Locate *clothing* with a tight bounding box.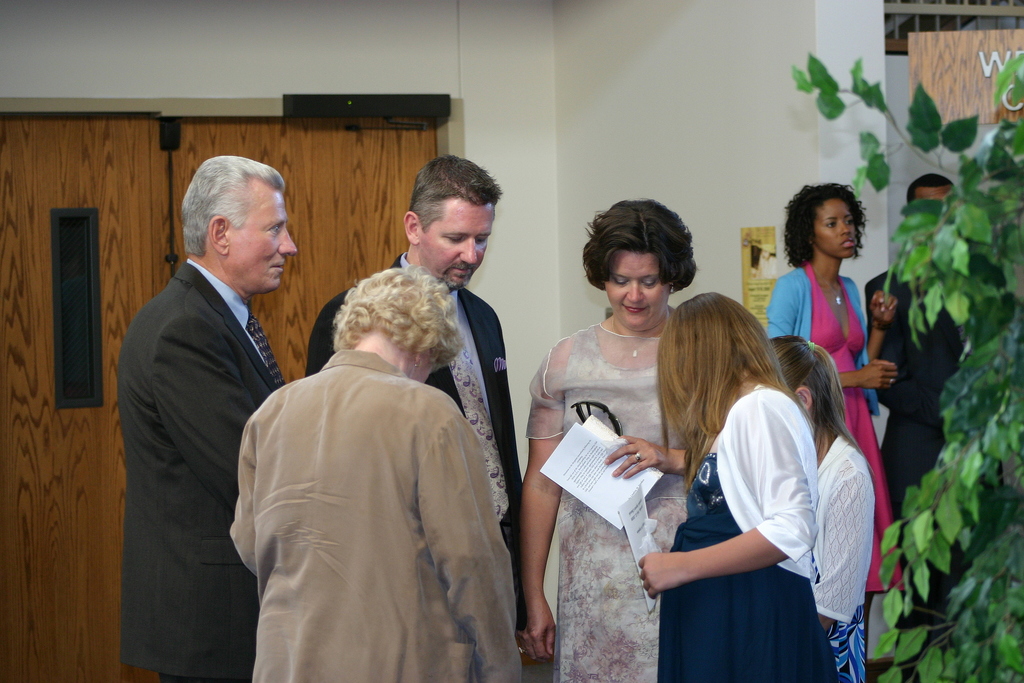
(524, 320, 660, 677).
